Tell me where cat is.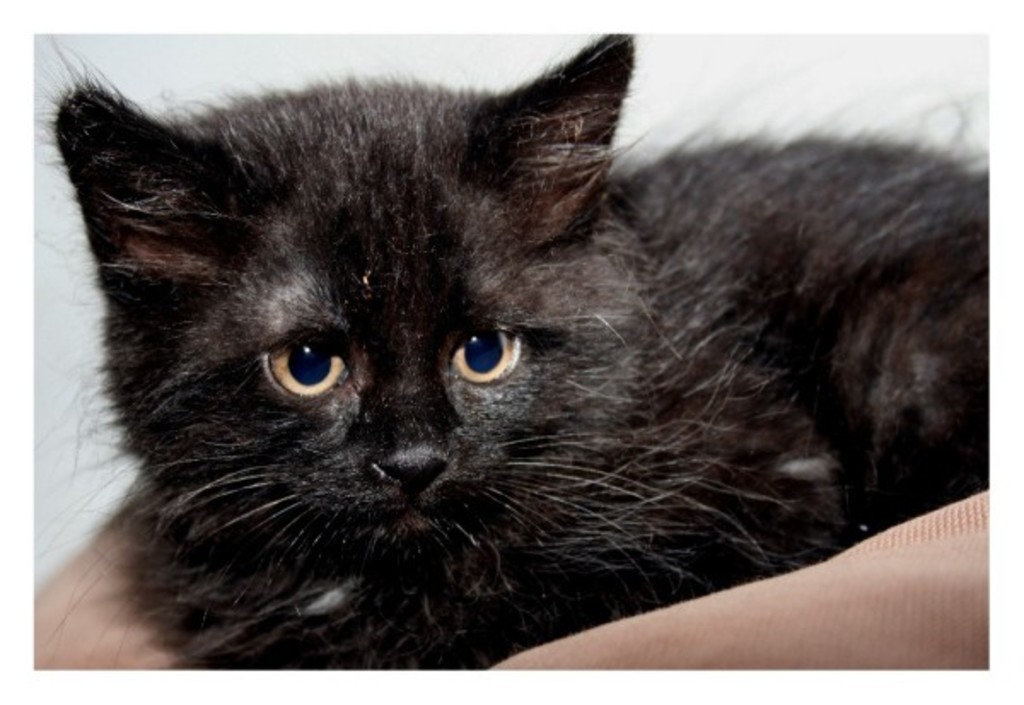
cat is at (x1=10, y1=32, x2=988, y2=667).
